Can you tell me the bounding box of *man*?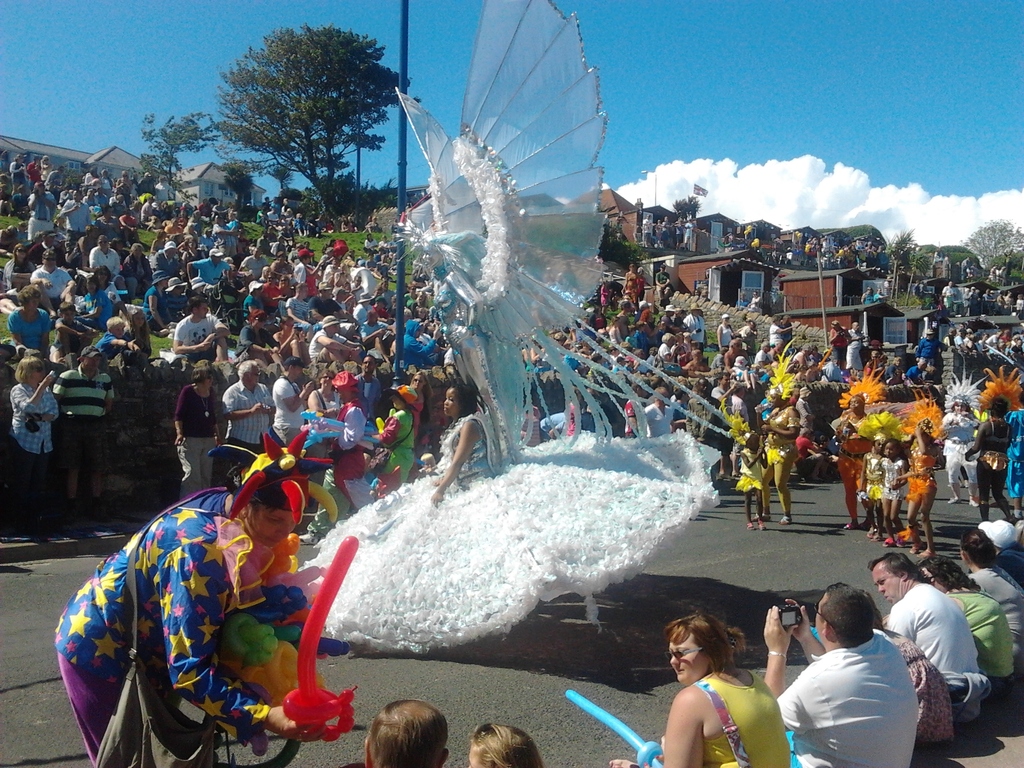
{"left": 333, "top": 286, "right": 348, "bottom": 312}.
